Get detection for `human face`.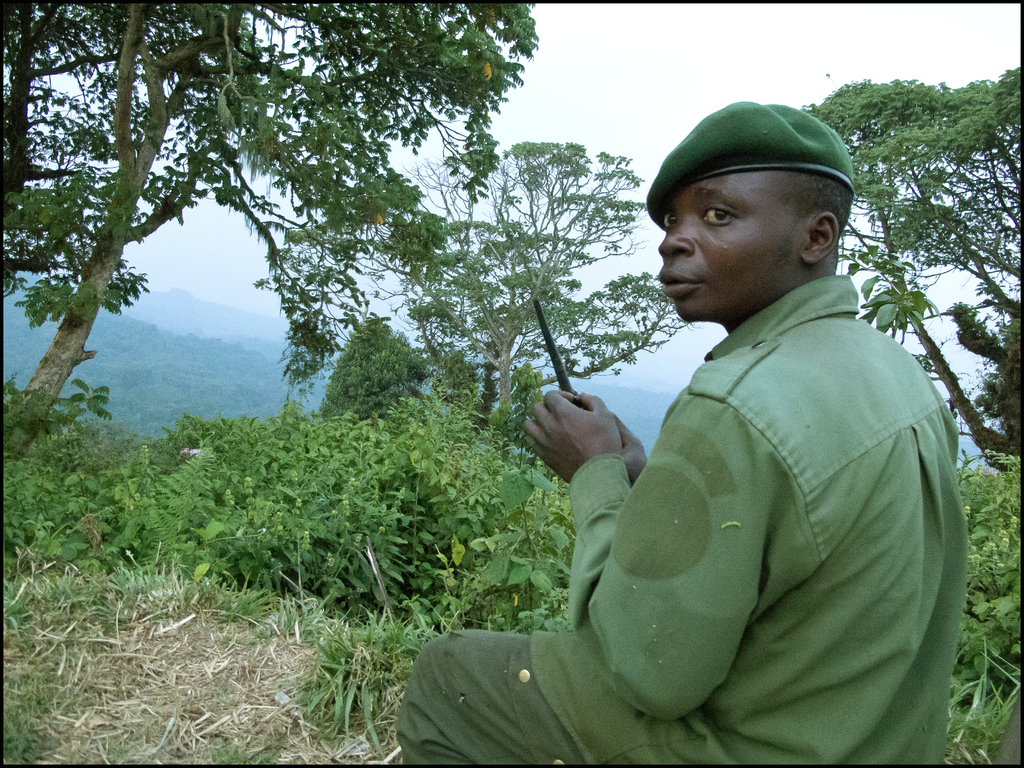
Detection: {"x1": 659, "y1": 172, "x2": 792, "y2": 324}.
